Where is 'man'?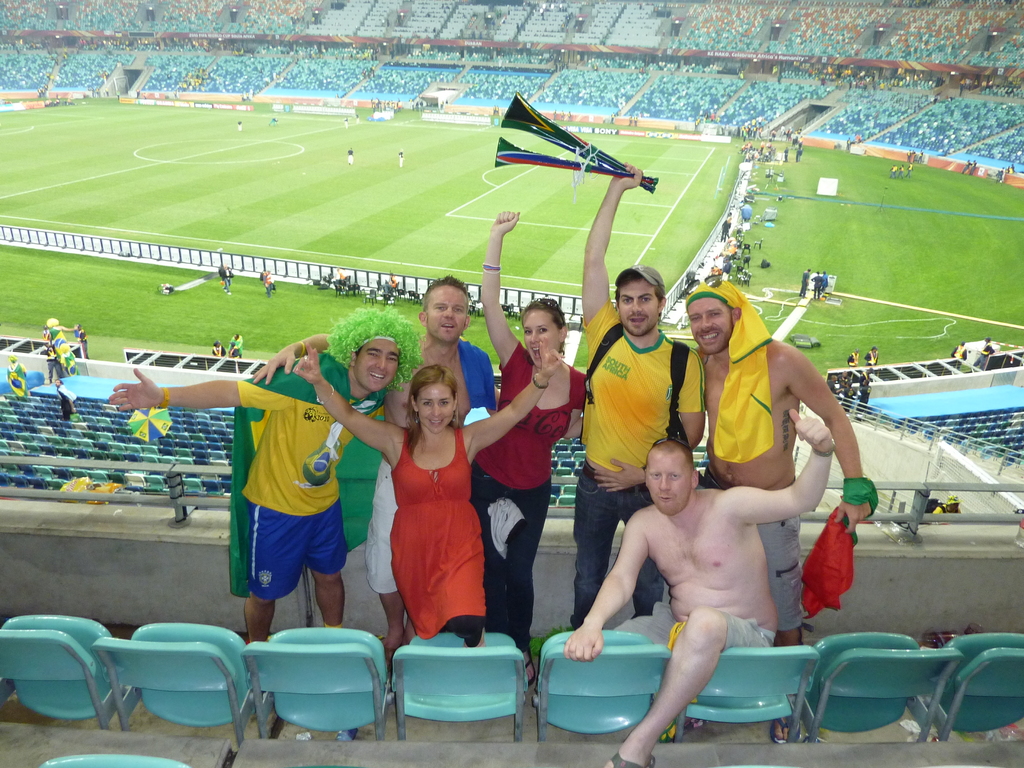
x1=255, y1=273, x2=501, y2=659.
